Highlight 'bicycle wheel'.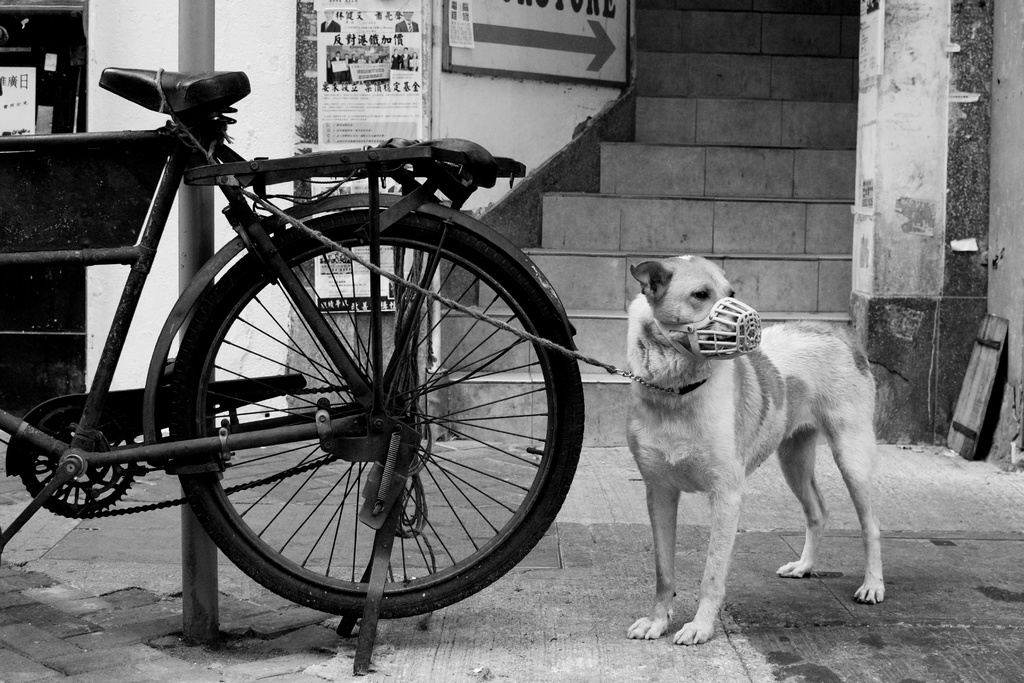
Highlighted region: box=[166, 210, 586, 618].
